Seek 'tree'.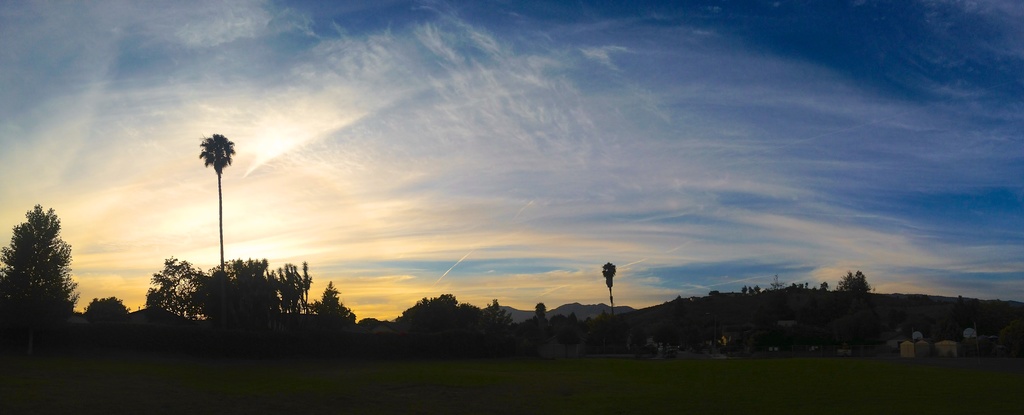
[847,300,888,347].
